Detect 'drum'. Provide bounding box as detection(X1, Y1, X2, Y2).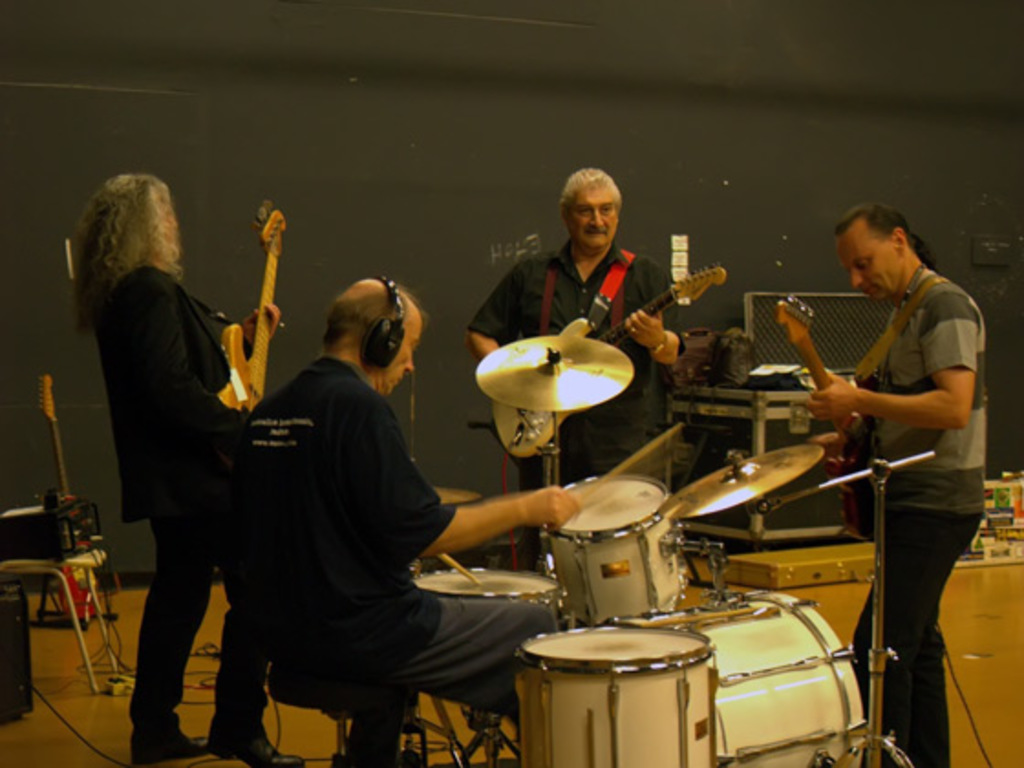
detection(510, 625, 719, 766).
